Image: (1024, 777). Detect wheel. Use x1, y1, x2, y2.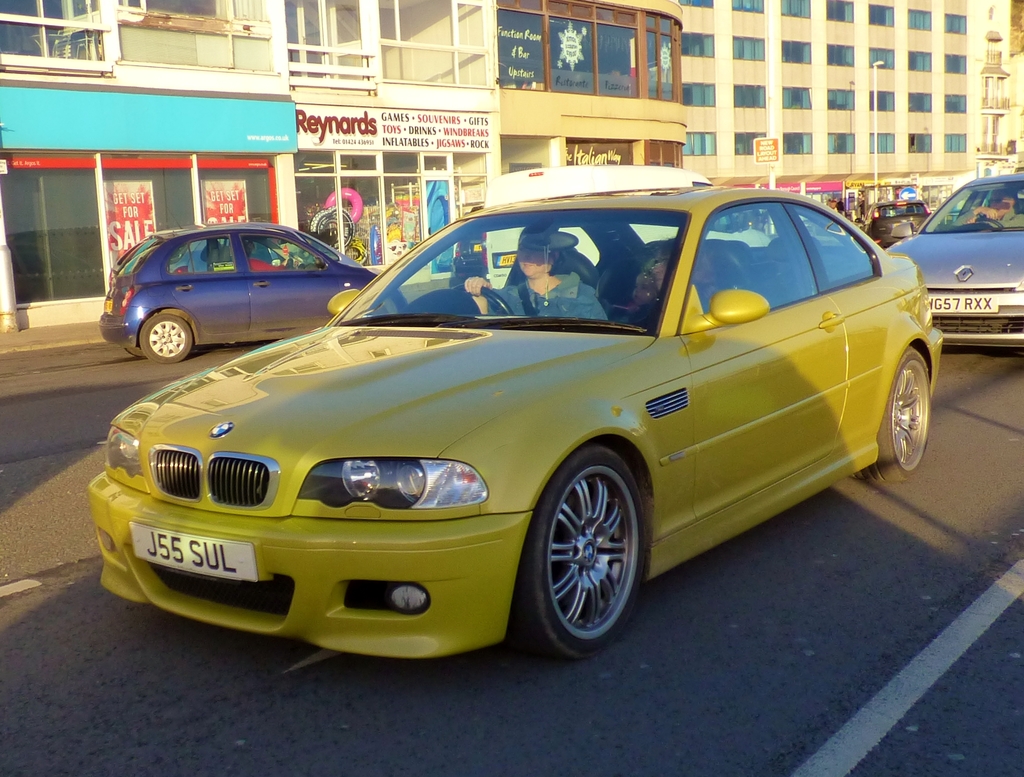
140, 313, 193, 362.
